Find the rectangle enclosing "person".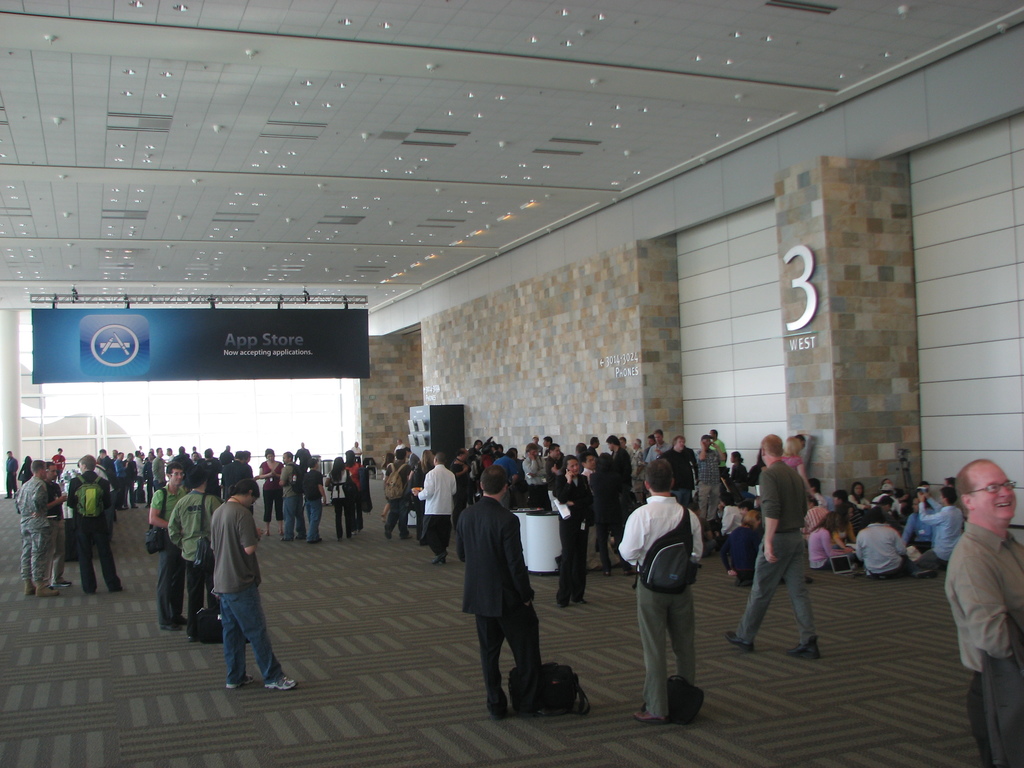
(left=831, top=476, right=868, bottom=552).
